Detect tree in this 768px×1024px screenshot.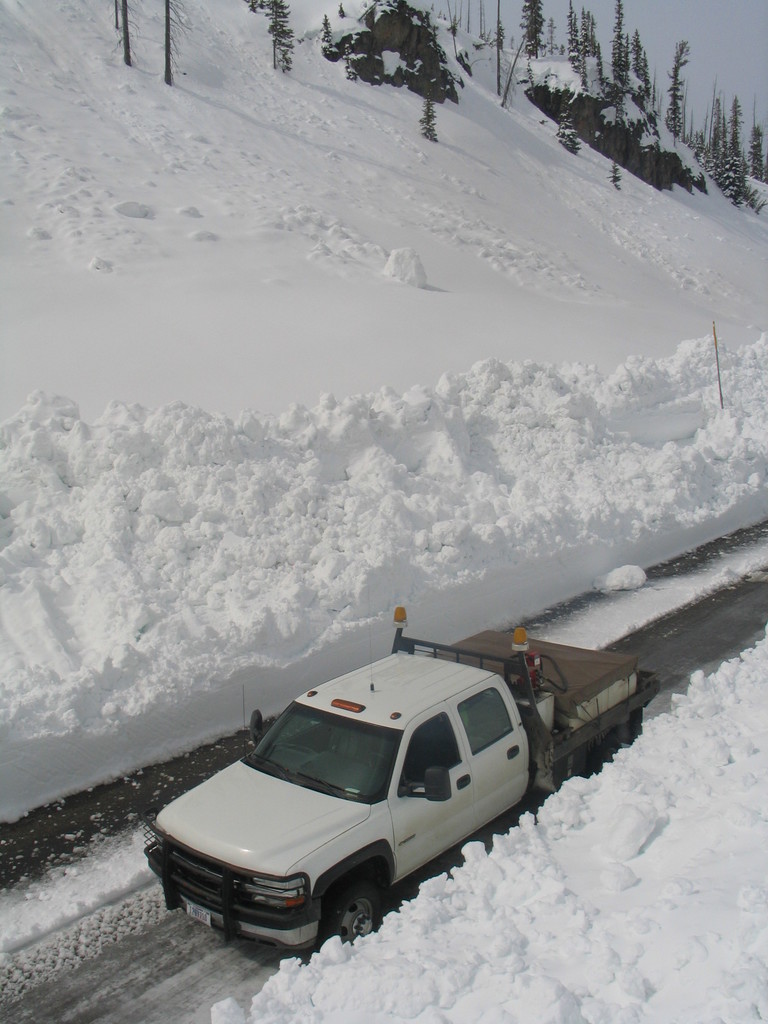
Detection: [662, 35, 686, 134].
